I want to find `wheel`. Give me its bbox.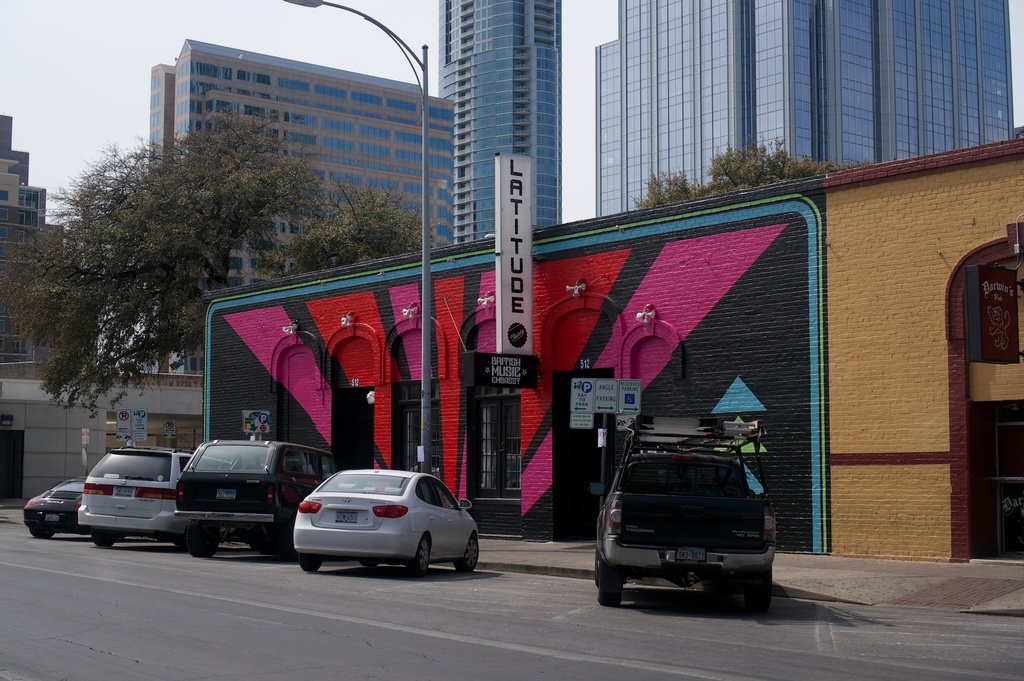
(184,518,218,556).
